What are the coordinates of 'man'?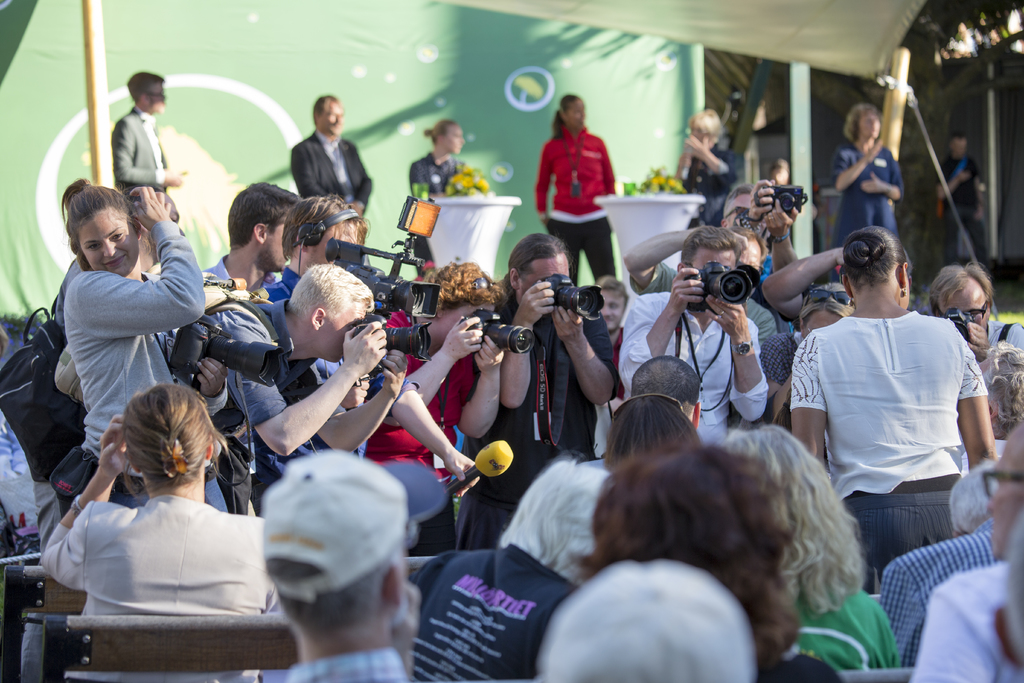
box=[913, 425, 1023, 682].
